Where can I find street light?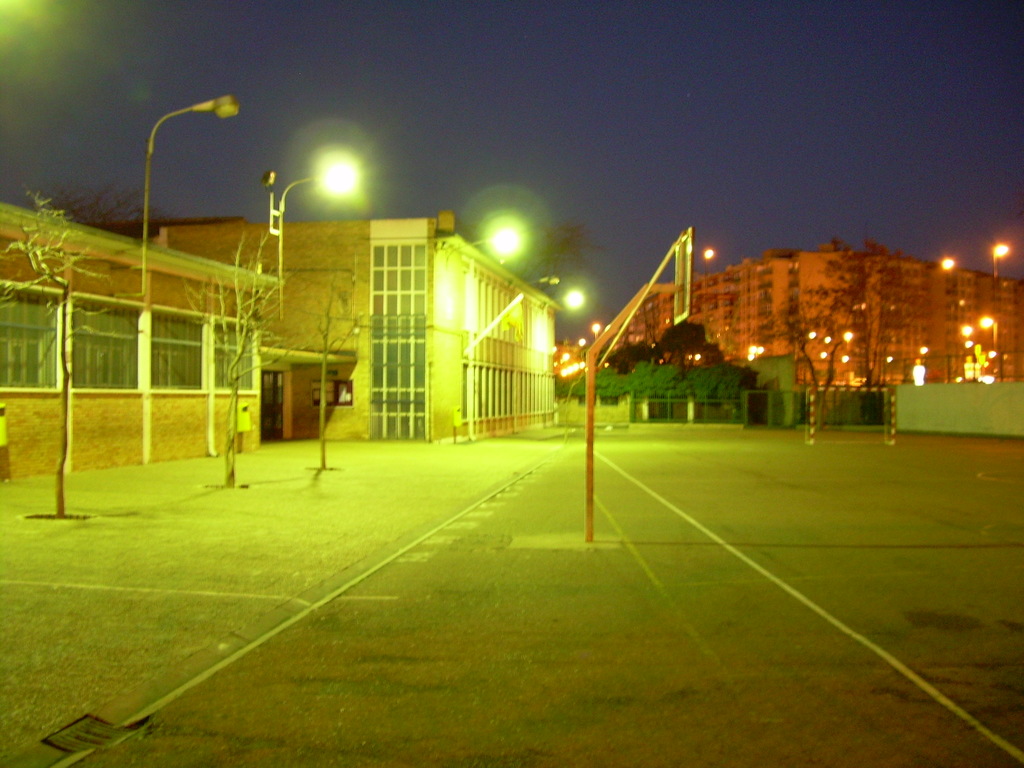
You can find it at box(153, 95, 242, 460).
